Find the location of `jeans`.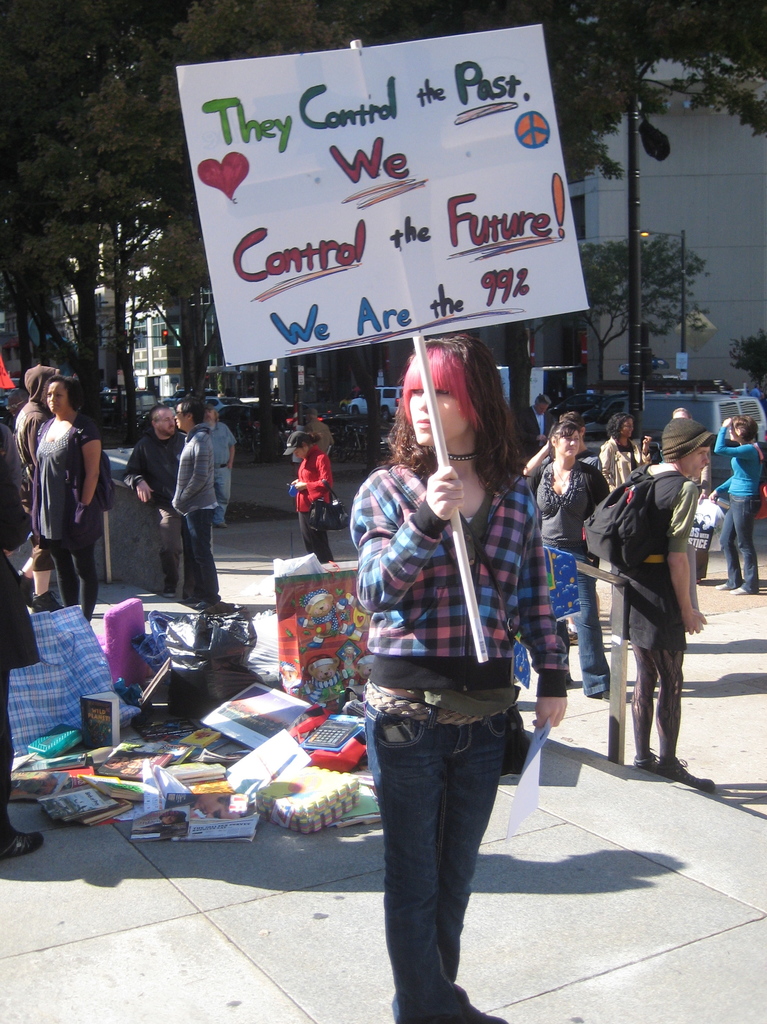
Location: bbox=(360, 700, 513, 1010).
